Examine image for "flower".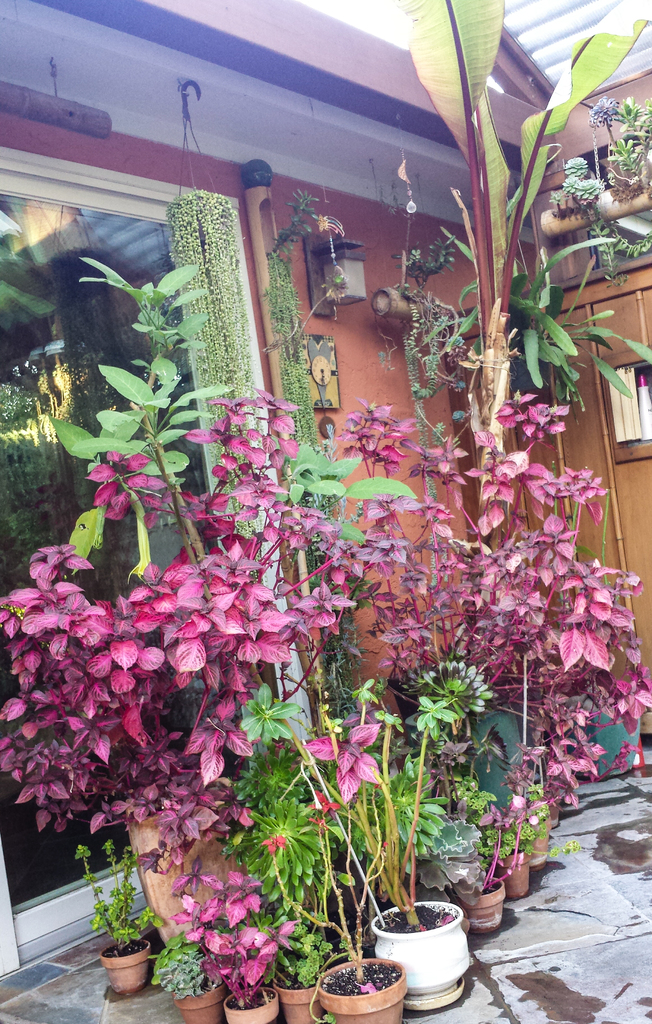
Examination result: 260 831 289 854.
